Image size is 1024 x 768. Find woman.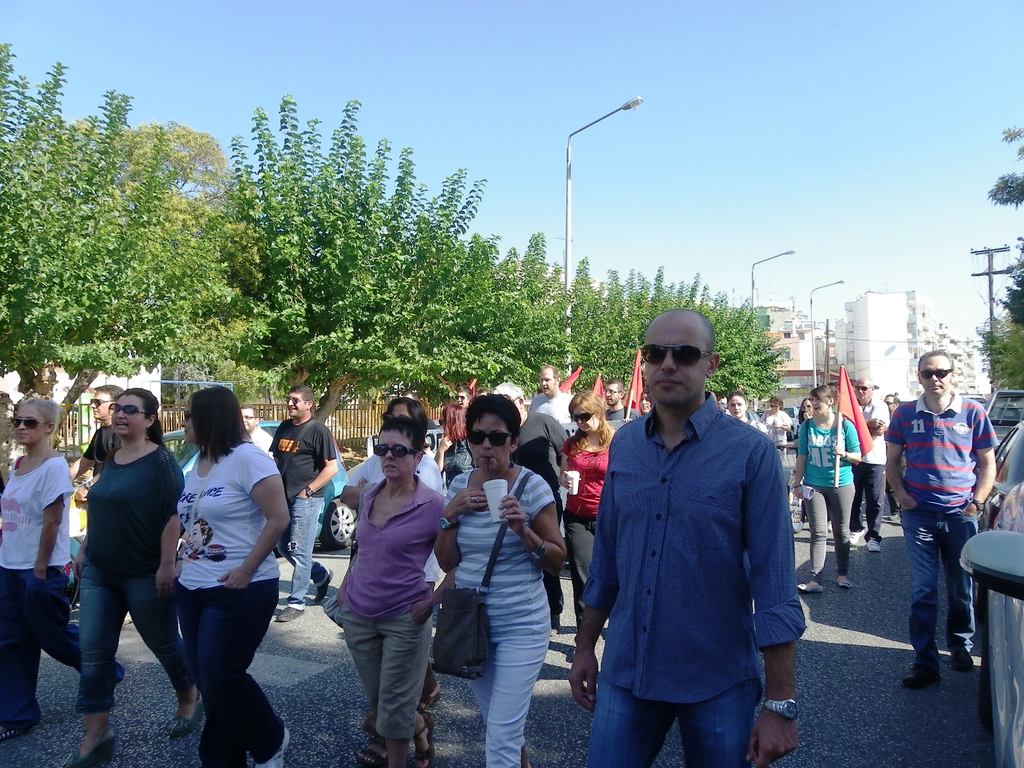
detection(559, 390, 616, 658).
